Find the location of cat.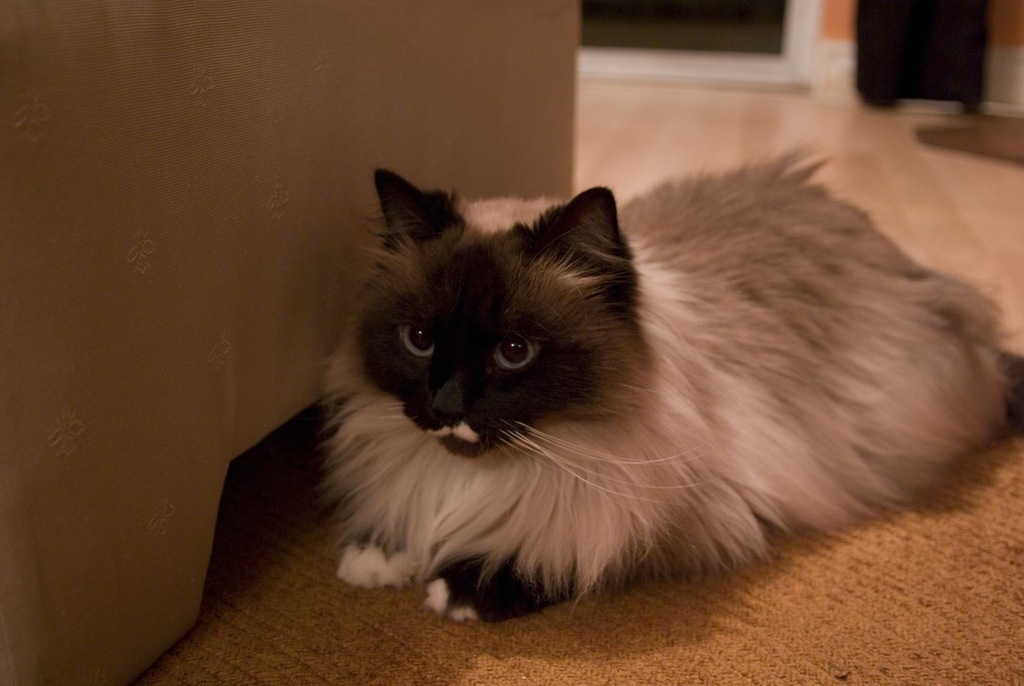
Location: pyautogui.locateOnScreen(305, 161, 1022, 628).
